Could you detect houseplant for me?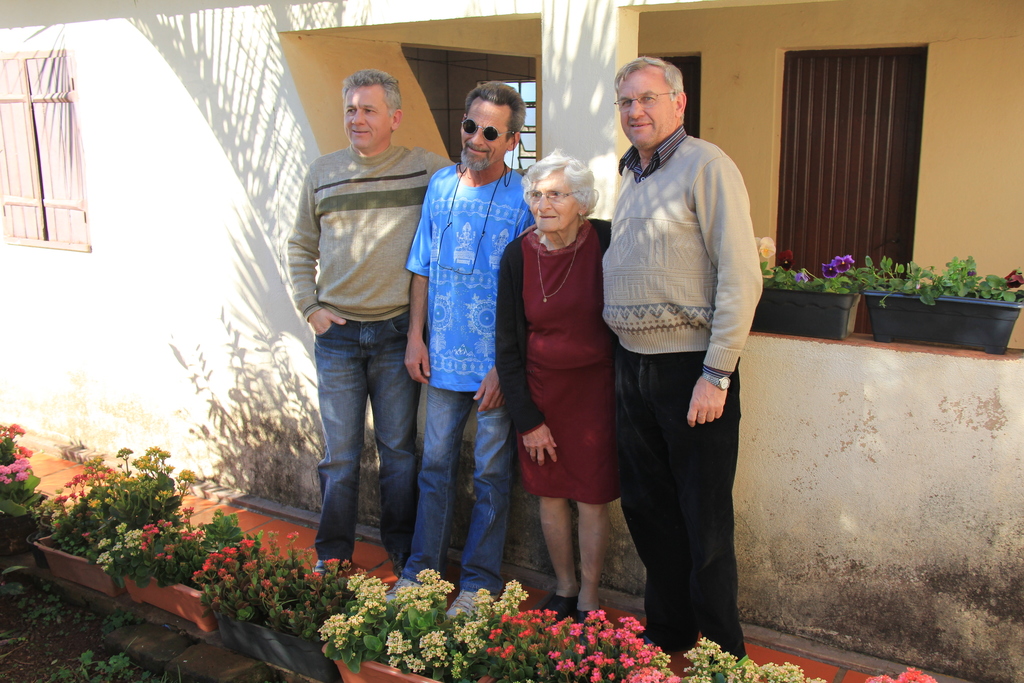
Detection result: [45, 454, 188, 598].
